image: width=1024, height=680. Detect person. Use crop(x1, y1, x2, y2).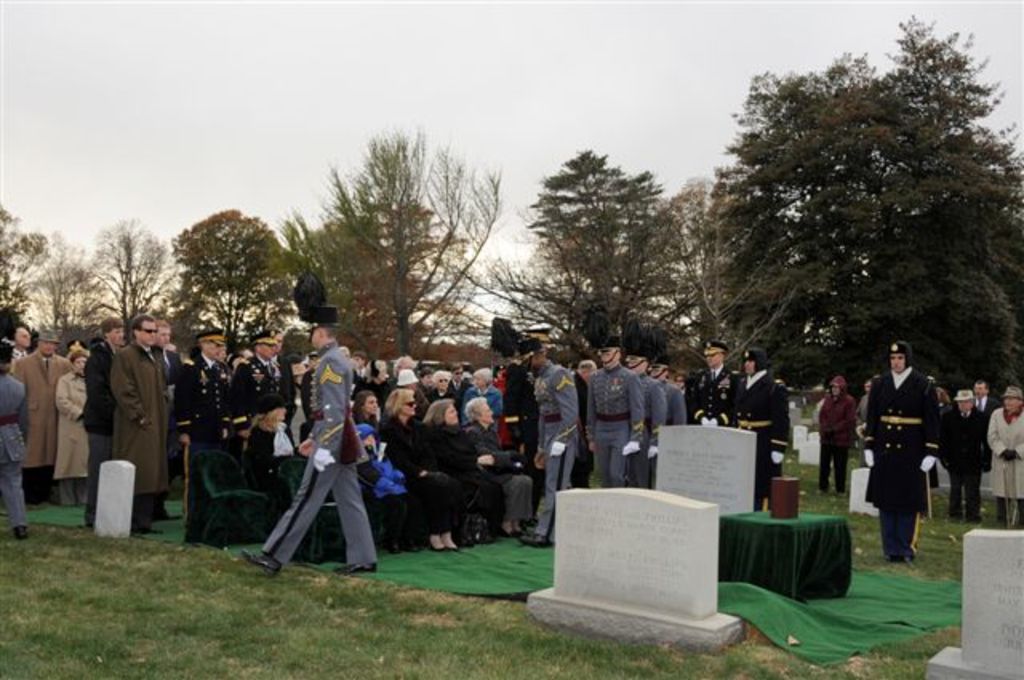
crop(872, 336, 950, 571).
